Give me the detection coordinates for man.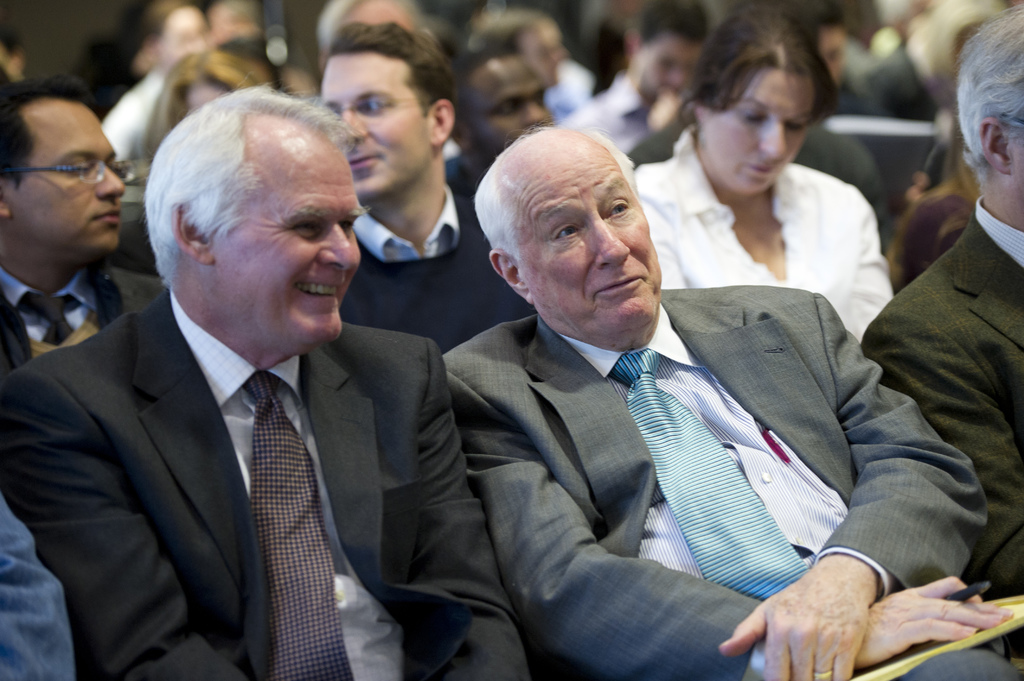
0, 58, 185, 386.
